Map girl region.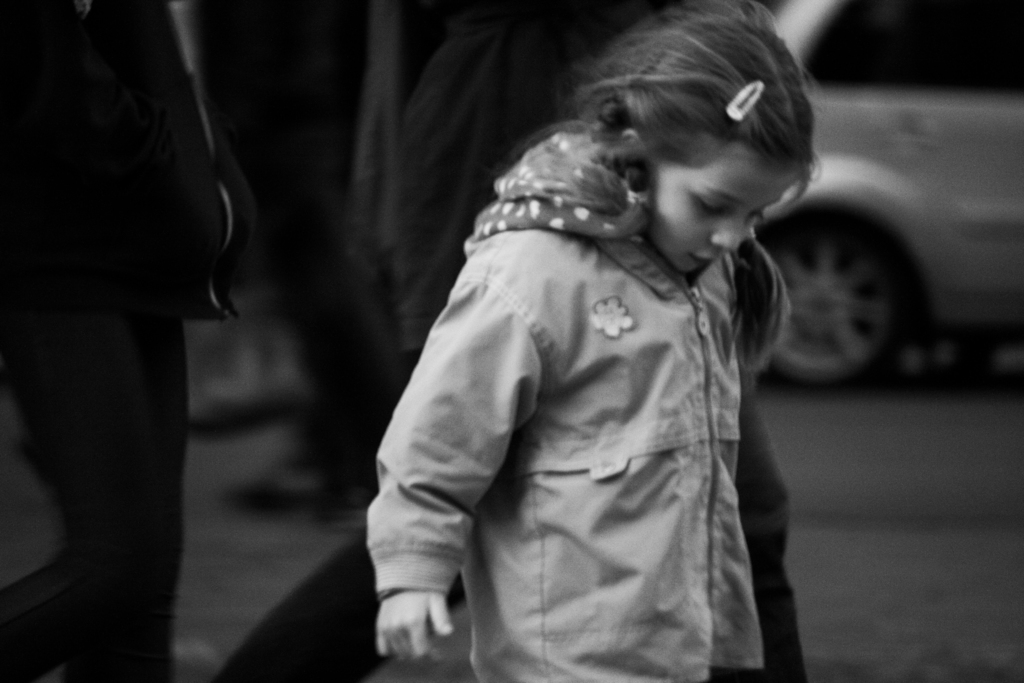
Mapped to {"left": 364, "top": 0, "right": 822, "bottom": 680}.
